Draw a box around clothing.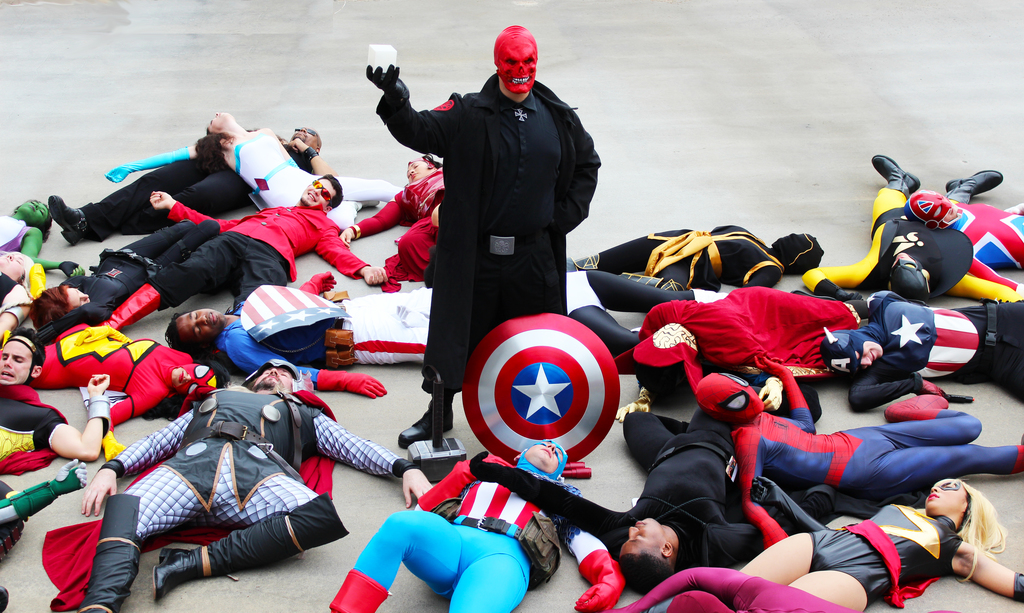
rect(742, 497, 991, 612).
